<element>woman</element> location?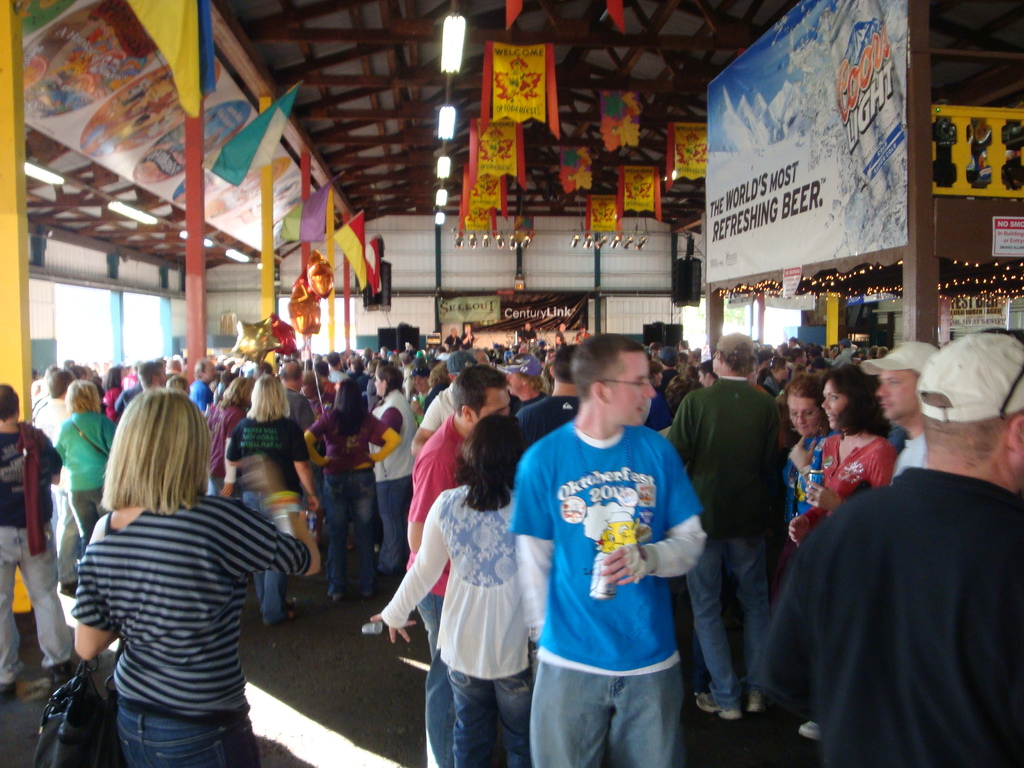
{"x1": 300, "y1": 380, "x2": 398, "y2": 602}
